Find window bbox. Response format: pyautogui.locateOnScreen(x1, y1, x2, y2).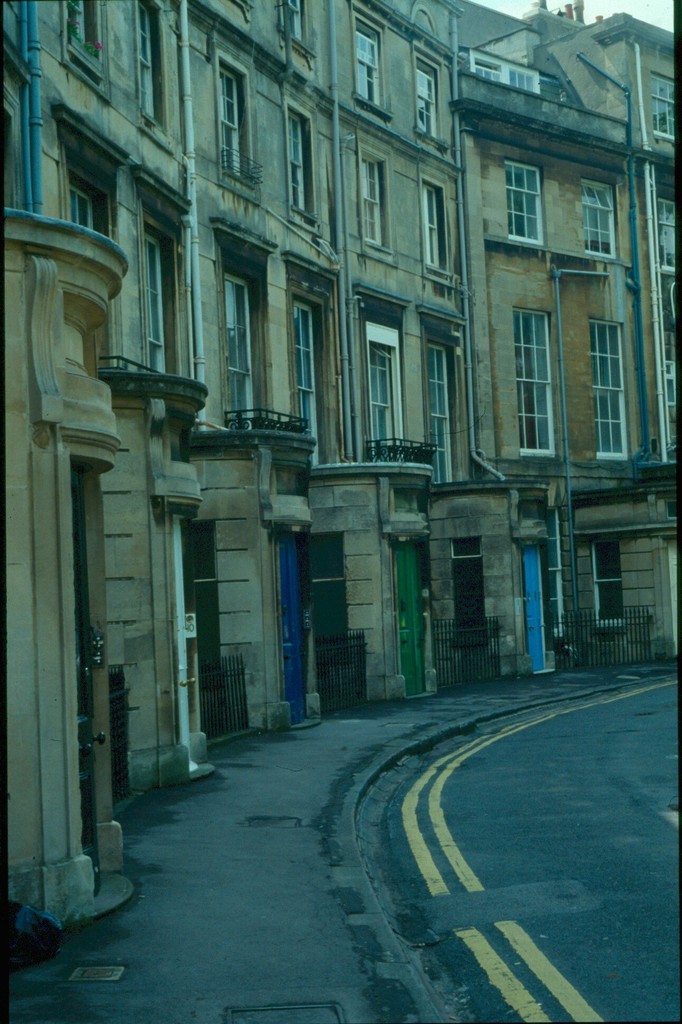
pyautogui.locateOnScreen(353, 152, 383, 248).
